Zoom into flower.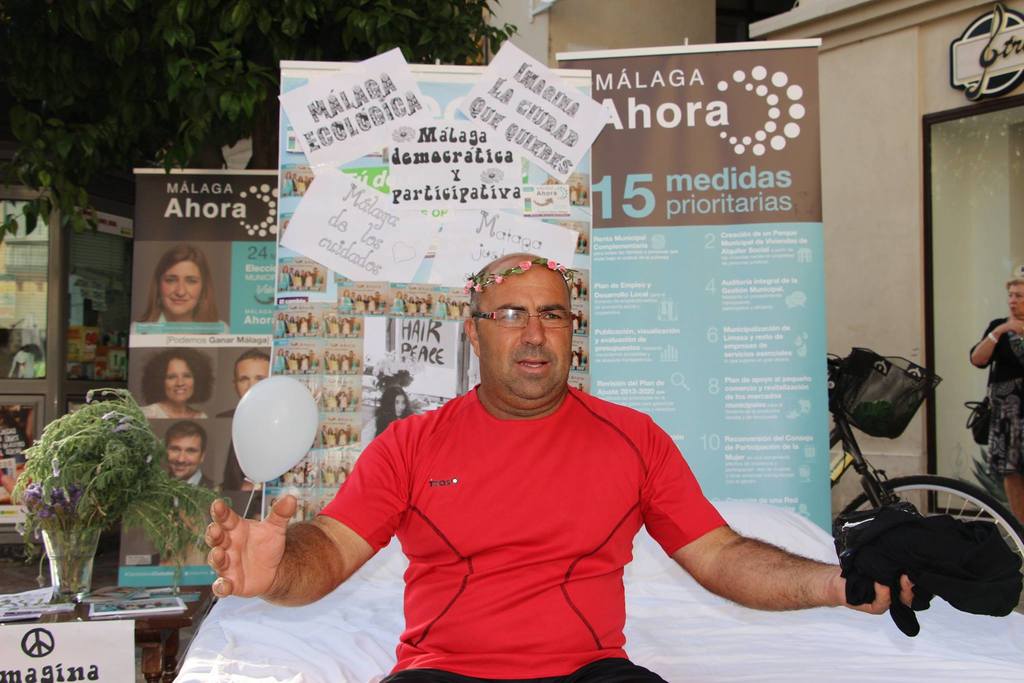
Zoom target: 118:415:135:424.
